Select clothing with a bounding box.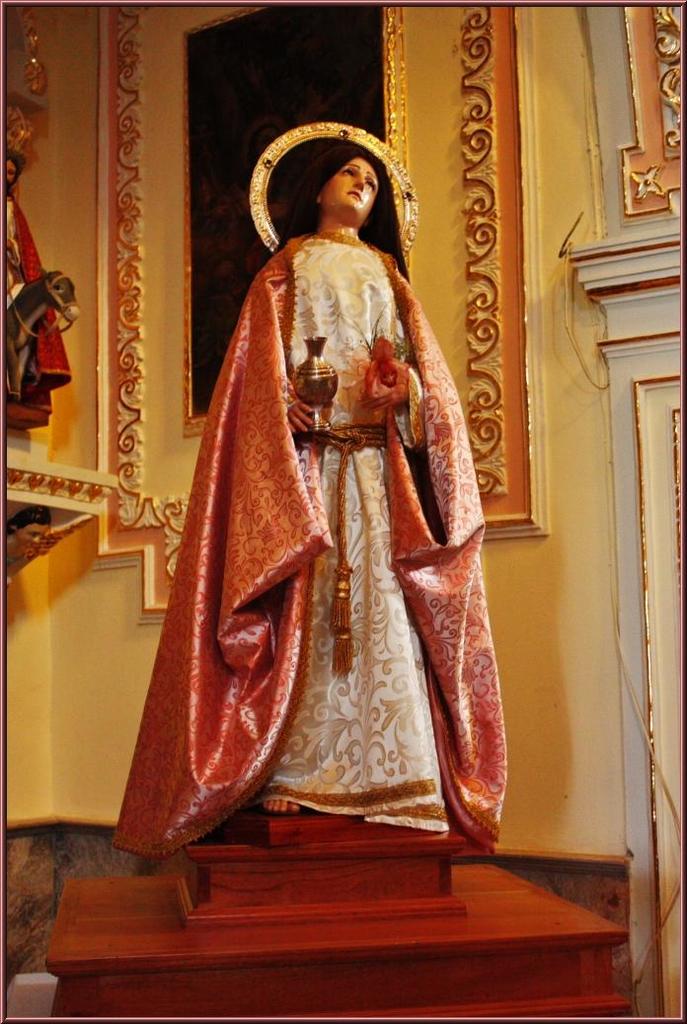
box=[114, 191, 501, 851].
